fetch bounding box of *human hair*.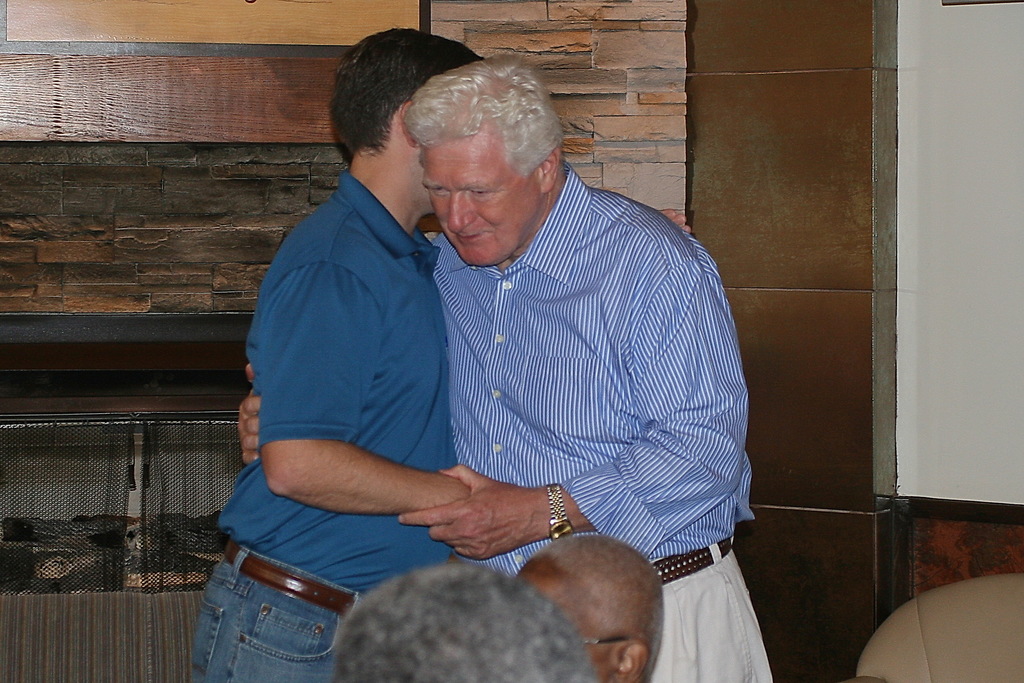
Bbox: 397 49 561 177.
